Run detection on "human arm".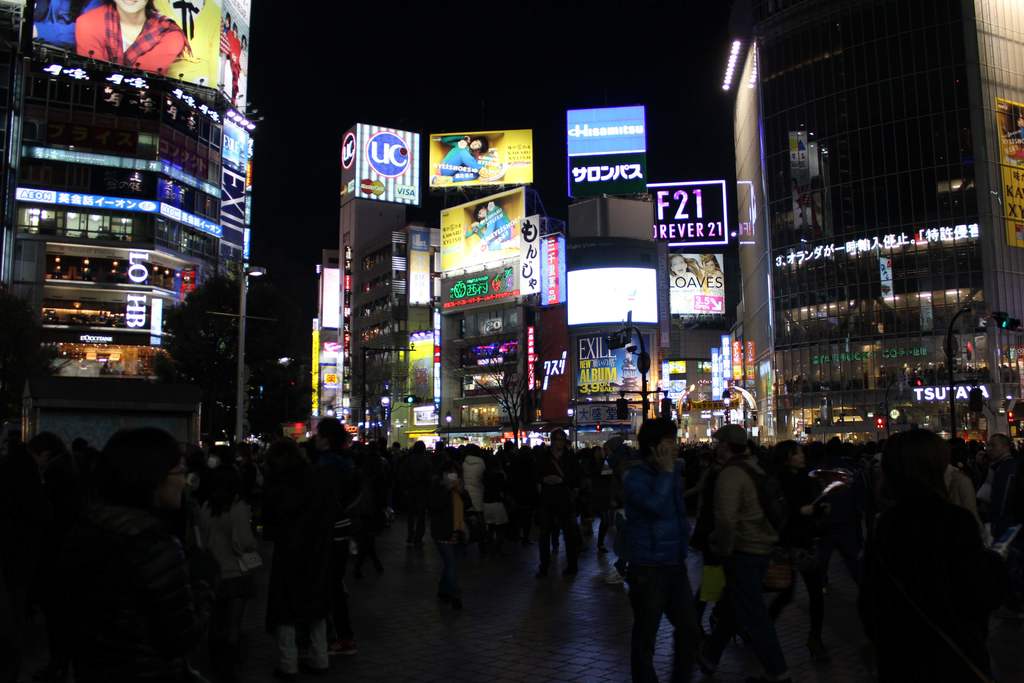
Result: [960,475,976,514].
